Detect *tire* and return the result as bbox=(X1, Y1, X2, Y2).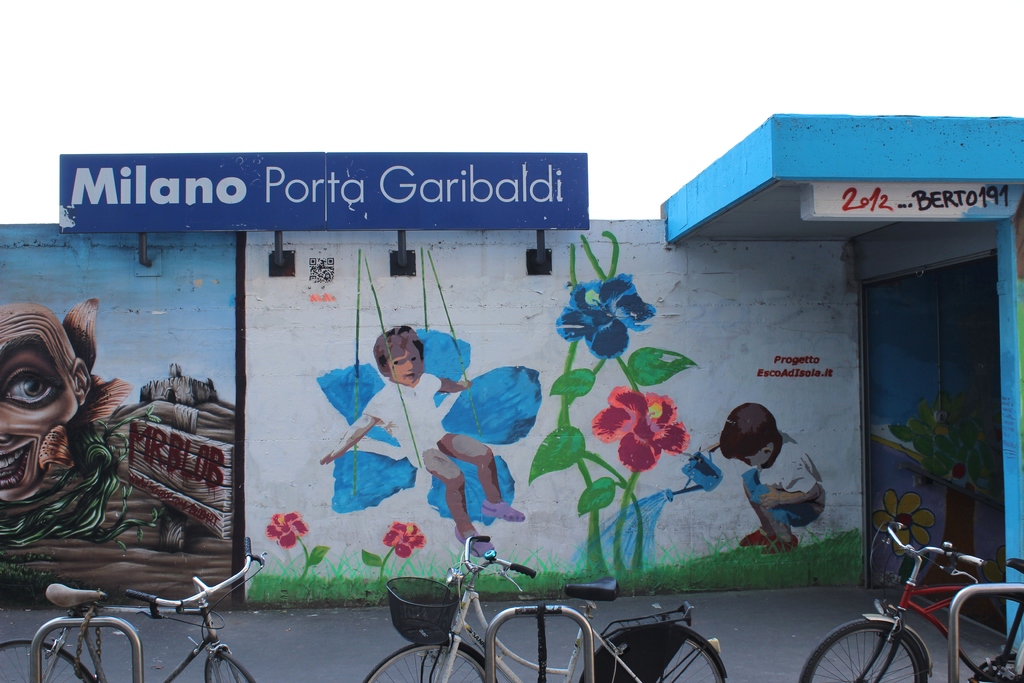
bbox=(584, 619, 726, 682).
